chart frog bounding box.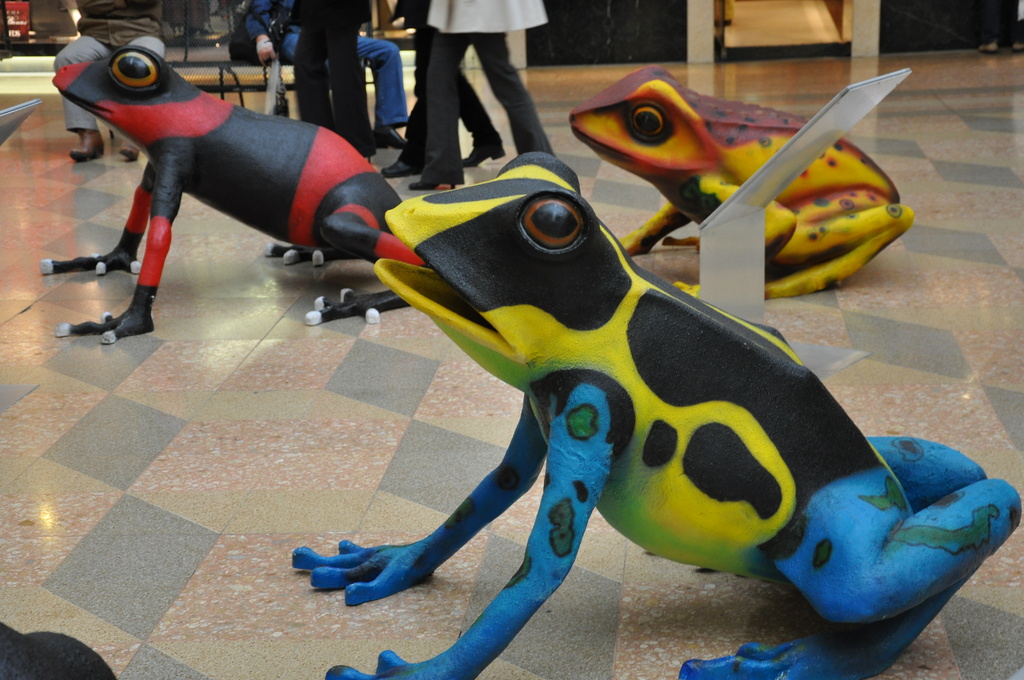
Charted: <box>36,44,432,344</box>.
